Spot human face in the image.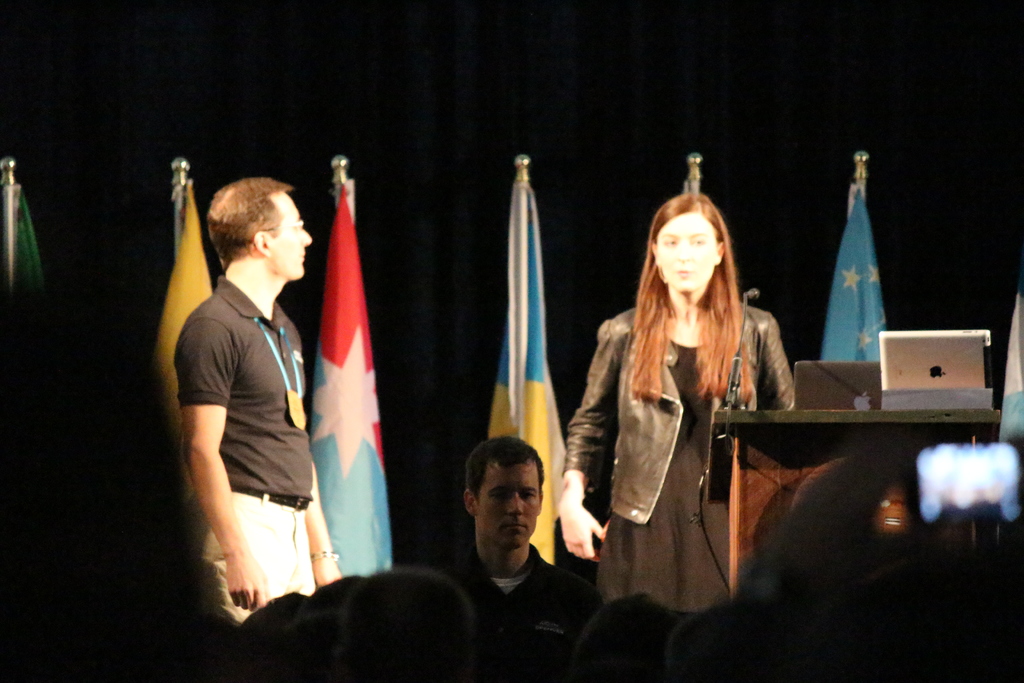
human face found at <region>474, 457, 550, 547</region>.
